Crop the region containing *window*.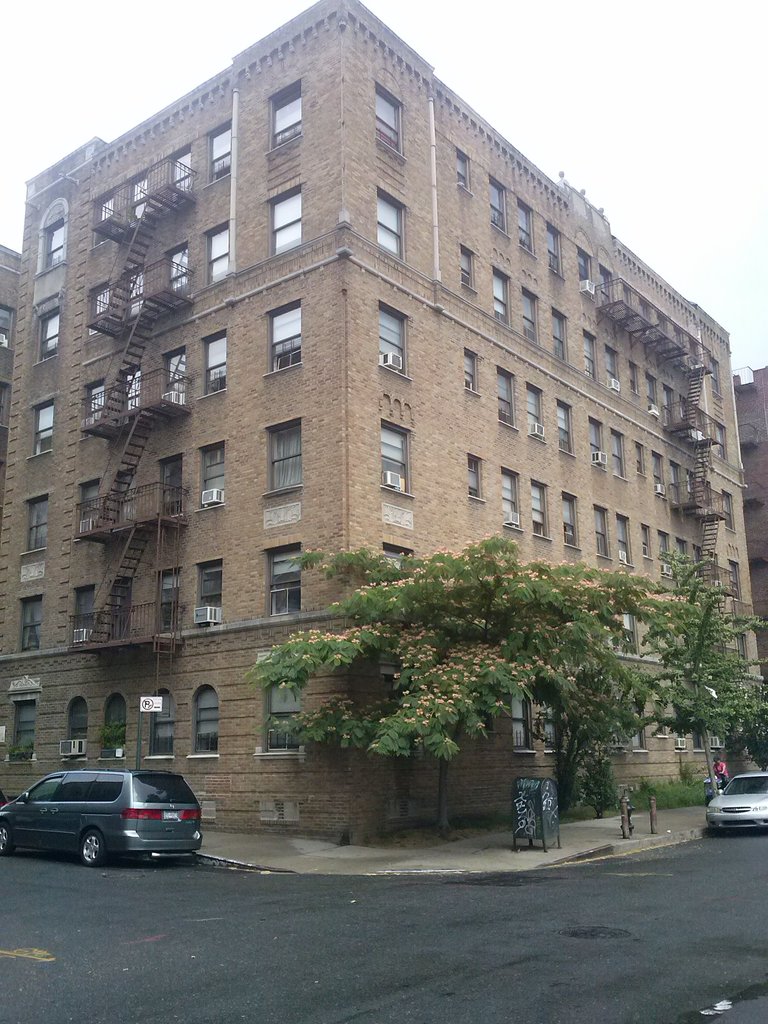
Crop region: (16,593,39,650).
